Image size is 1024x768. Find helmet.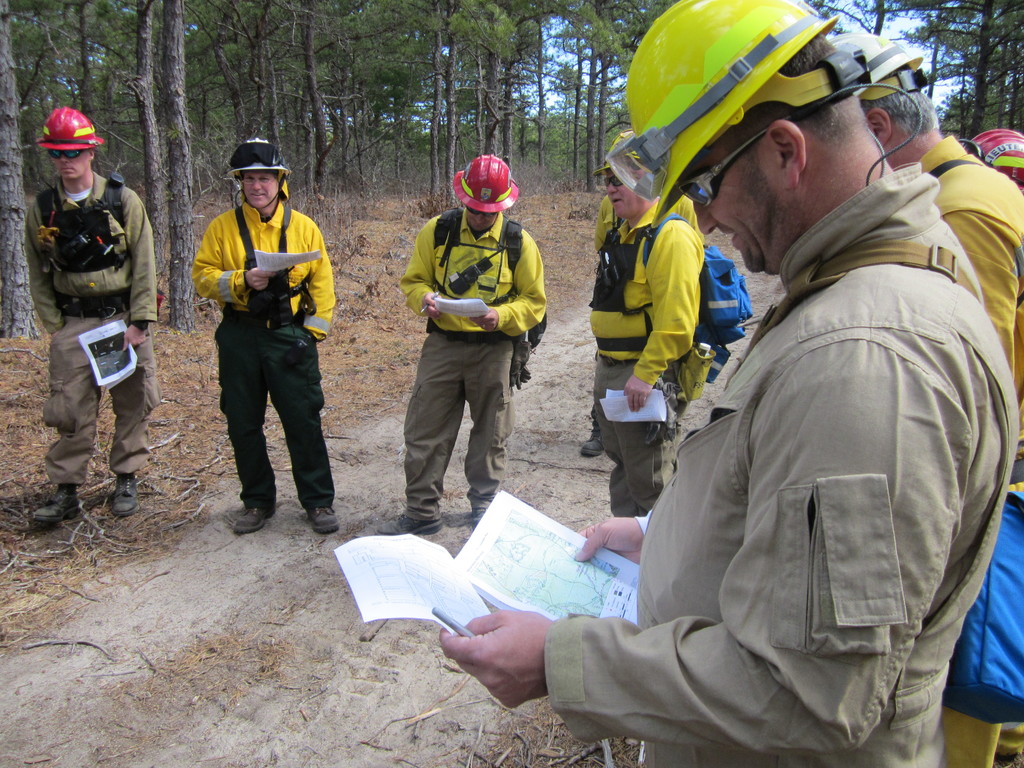
[32, 102, 97, 157].
